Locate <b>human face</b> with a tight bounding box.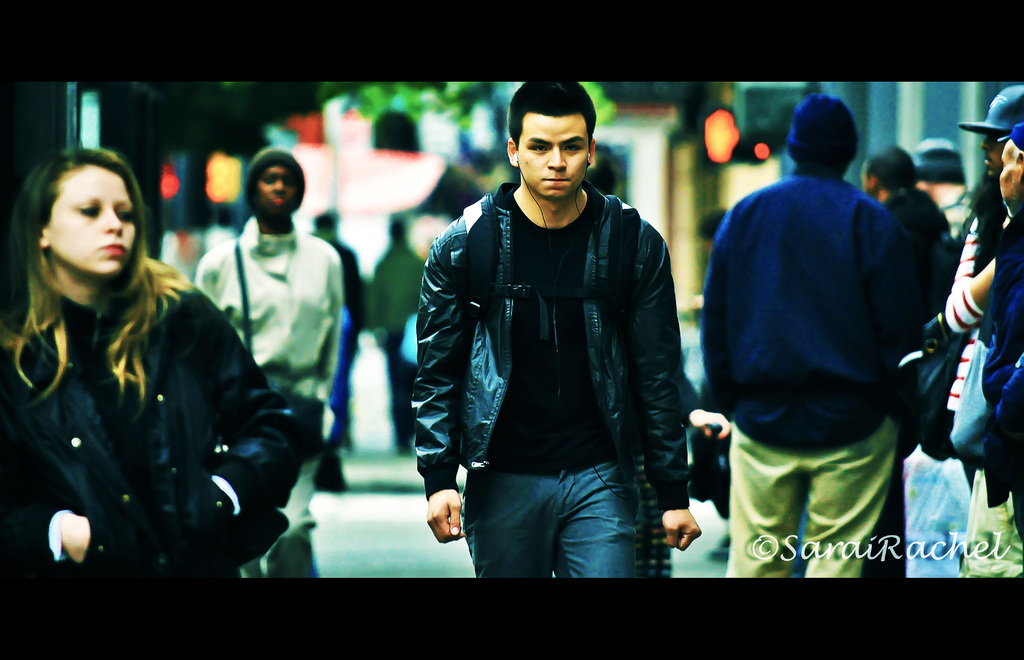
bbox(515, 115, 589, 200).
